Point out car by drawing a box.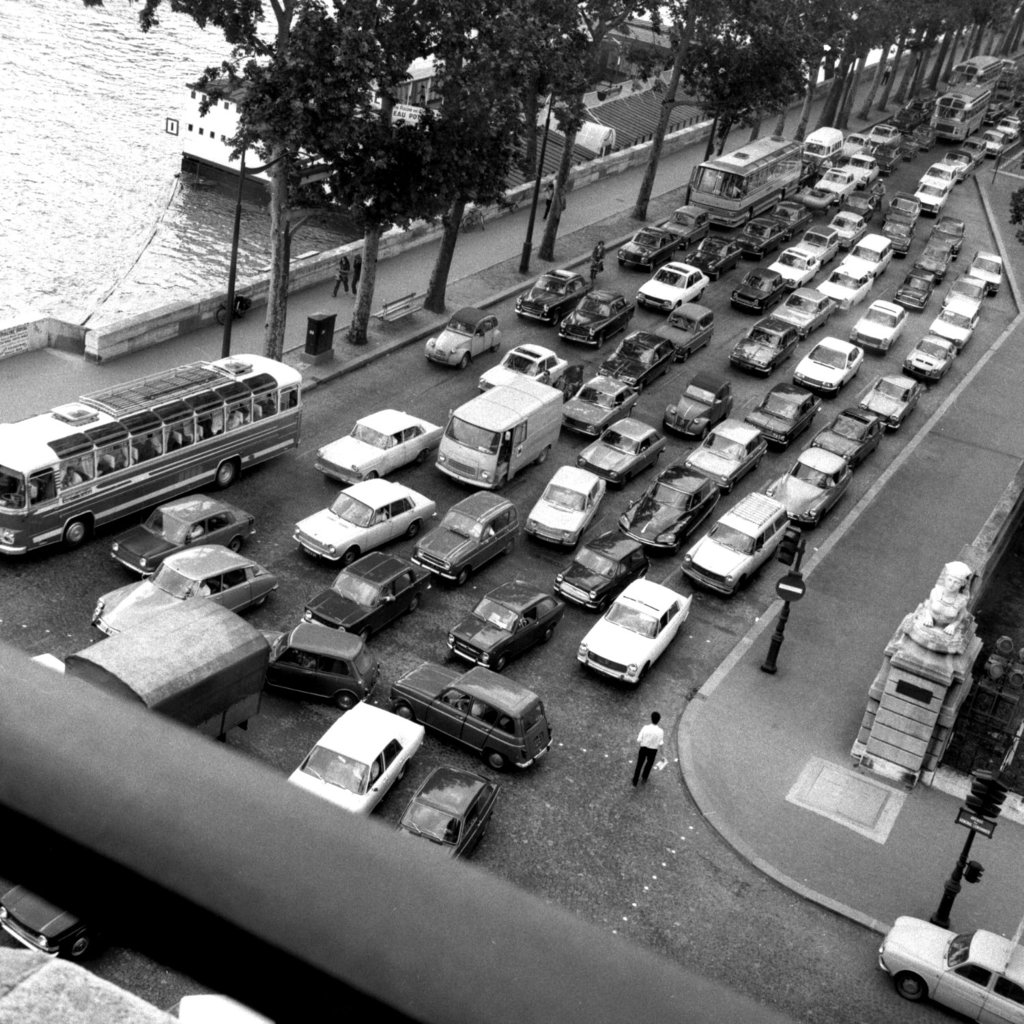
{"left": 651, "top": 190, "right": 713, "bottom": 240}.
